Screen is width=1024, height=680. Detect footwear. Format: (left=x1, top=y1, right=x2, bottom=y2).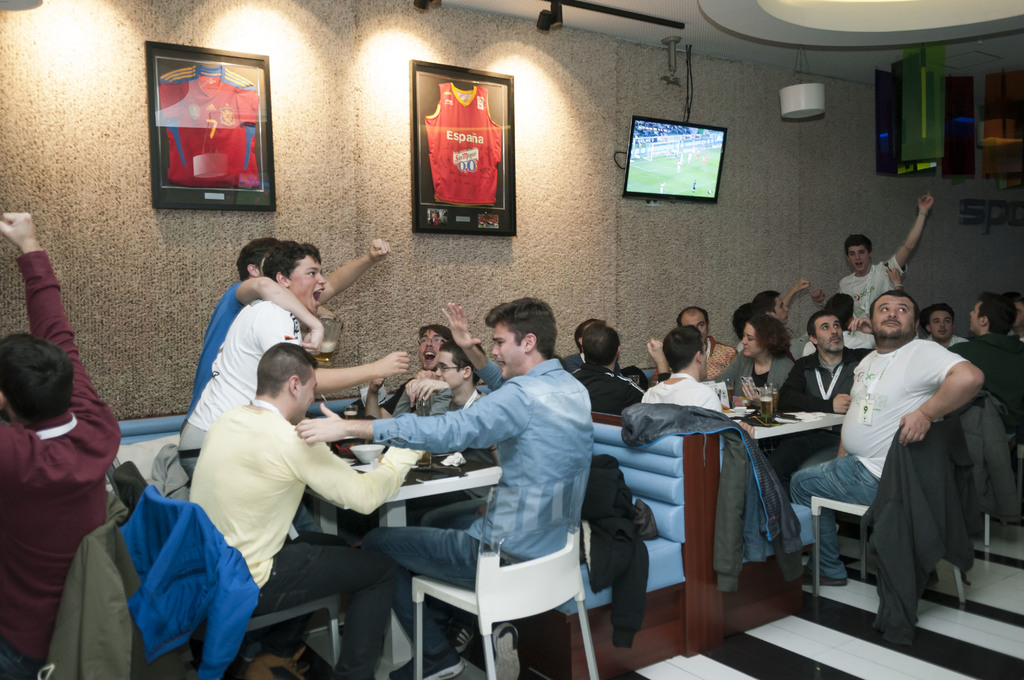
(left=493, top=621, right=525, bottom=679).
